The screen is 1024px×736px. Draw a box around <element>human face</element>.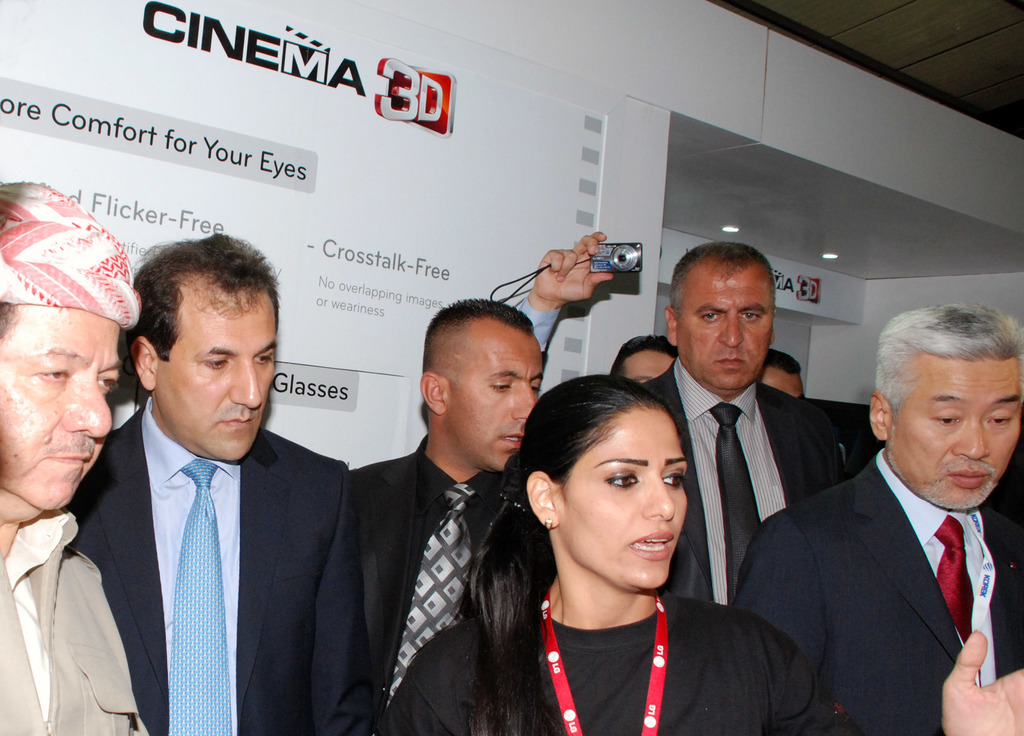
detection(152, 286, 278, 462).
